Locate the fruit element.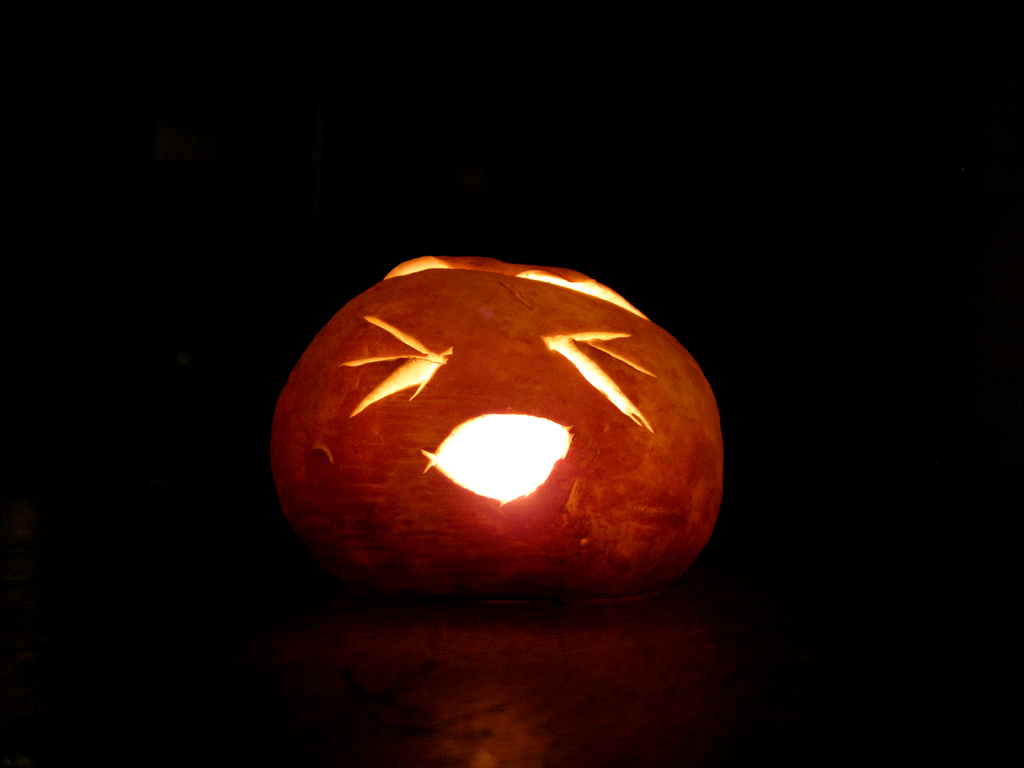
Element bbox: 272 255 730 604.
